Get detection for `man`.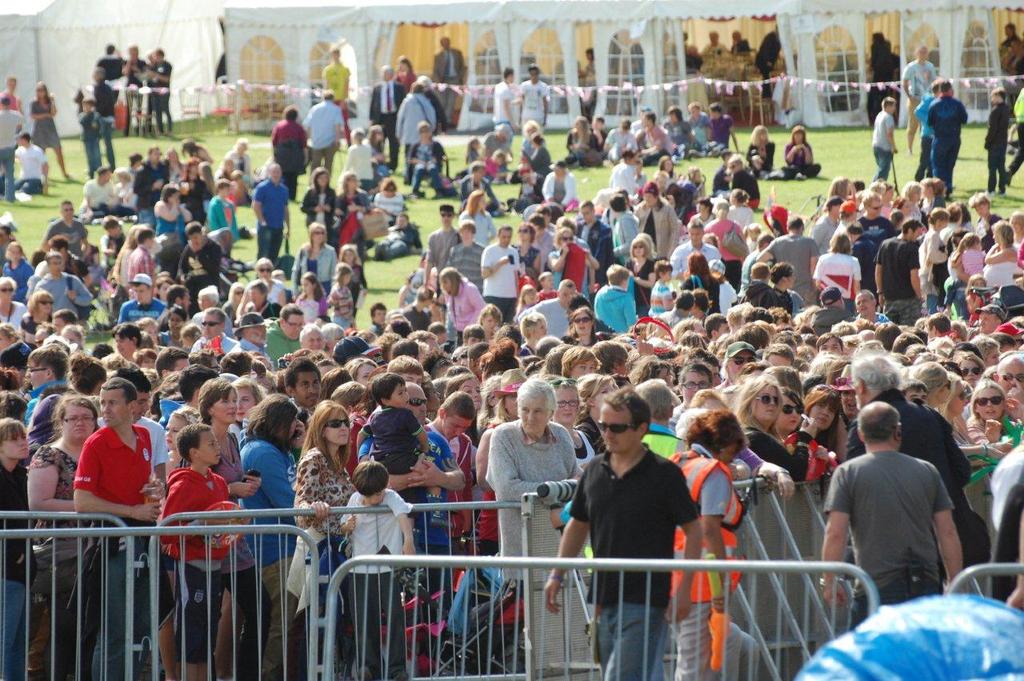
Detection: Rect(74, 378, 178, 680).
